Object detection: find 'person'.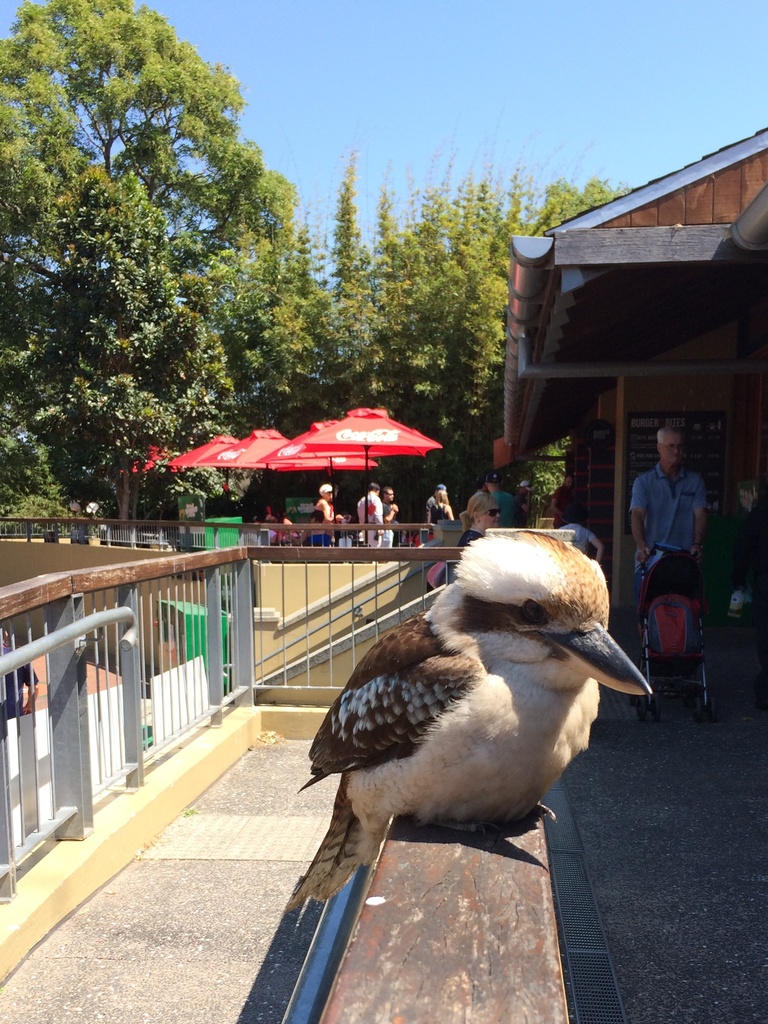
<region>643, 401, 730, 682</region>.
